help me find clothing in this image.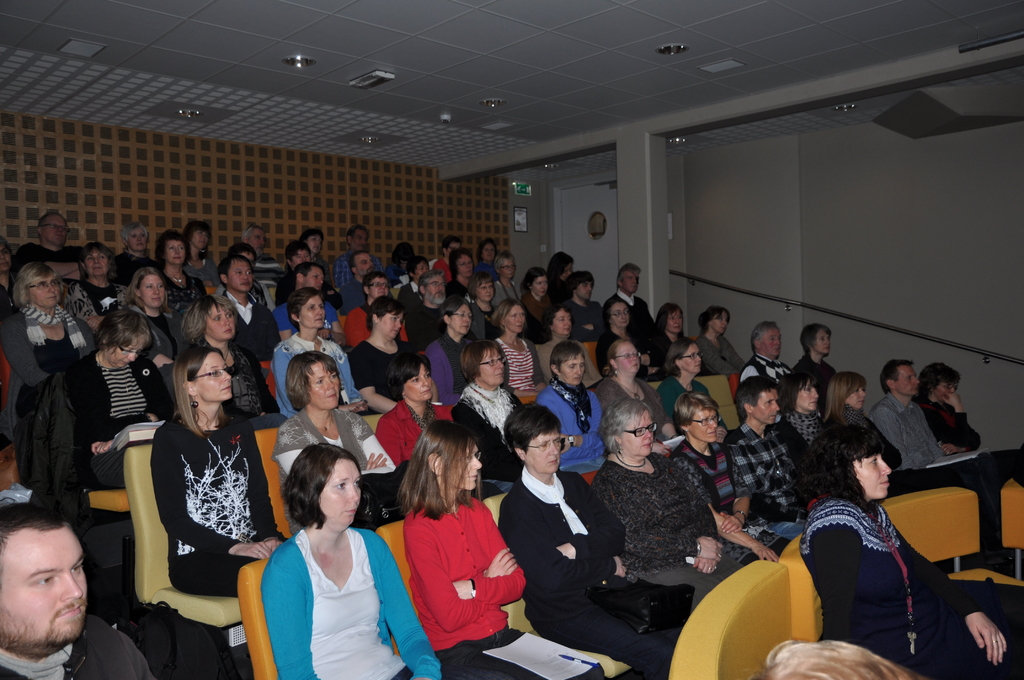
Found it: <bbox>405, 495, 604, 679</bbox>.
